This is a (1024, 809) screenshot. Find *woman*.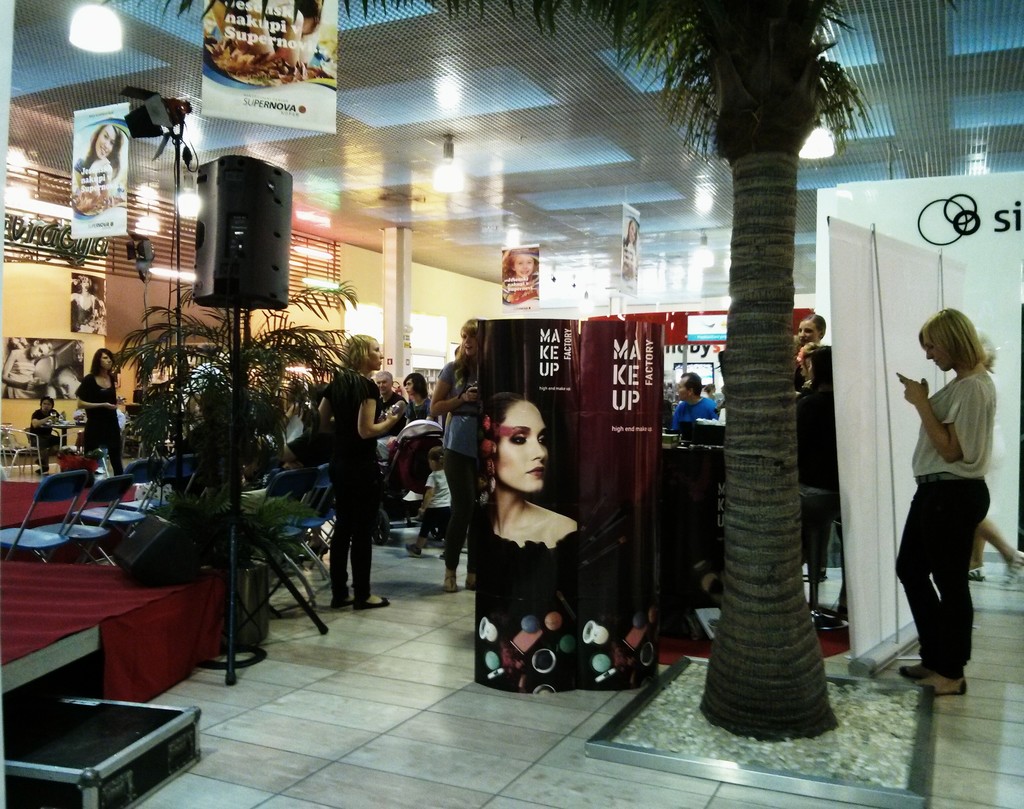
Bounding box: region(426, 310, 481, 595).
